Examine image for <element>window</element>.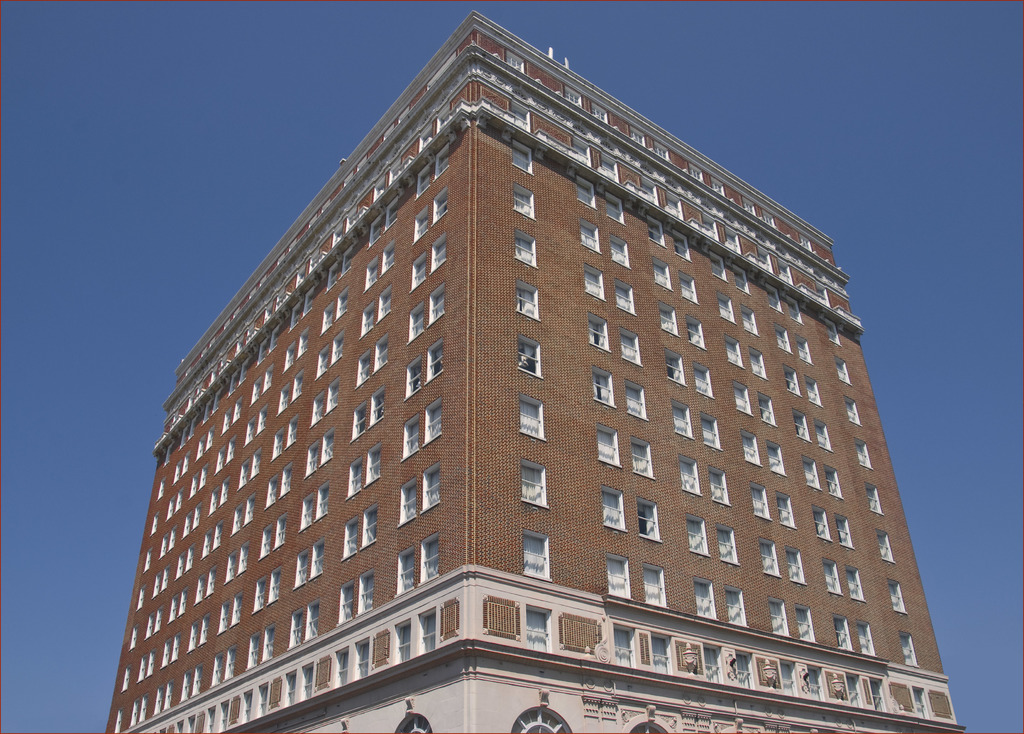
Examination result: [513,136,539,174].
